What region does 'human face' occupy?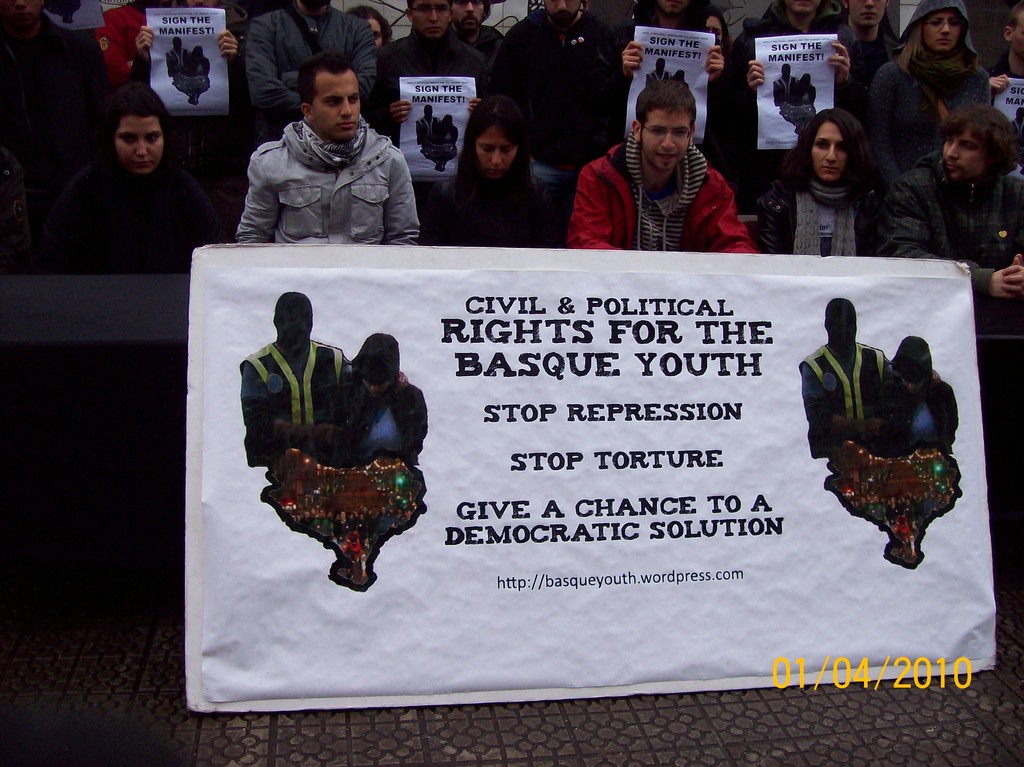
185:0:220:12.
